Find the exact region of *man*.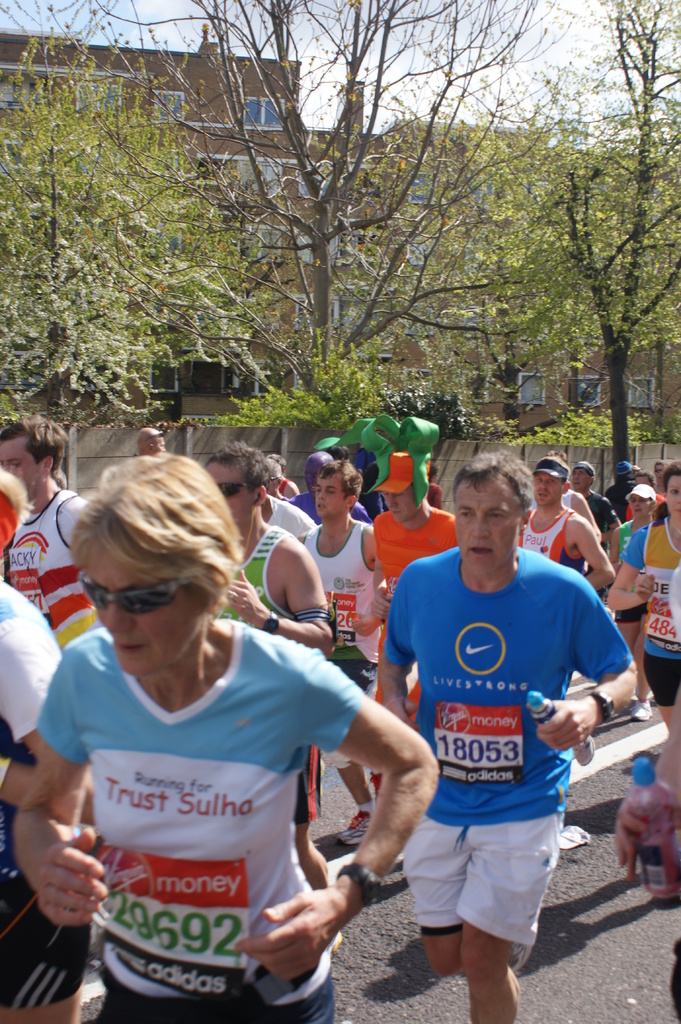
Exact region: 0 463 104 1023.
